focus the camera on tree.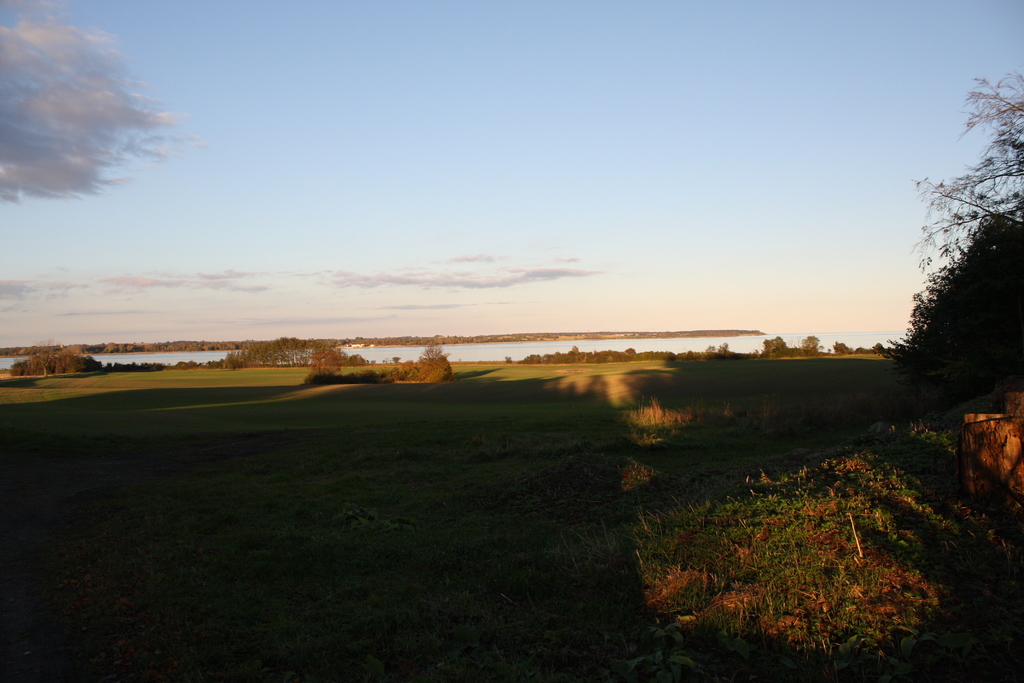
Focus region: 902:92:1013:445.
